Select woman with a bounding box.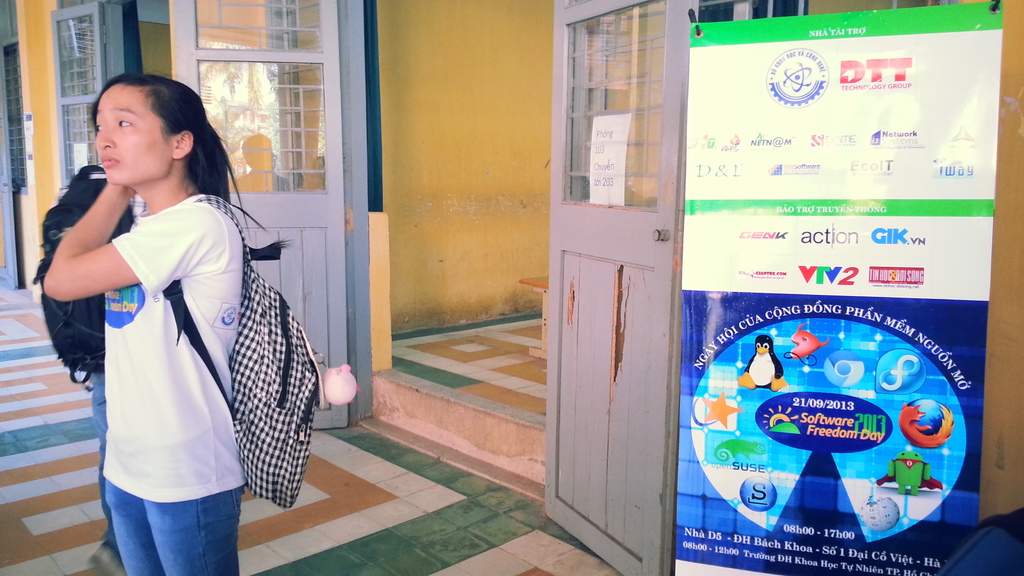
box=[42, 66, 298, 540].
